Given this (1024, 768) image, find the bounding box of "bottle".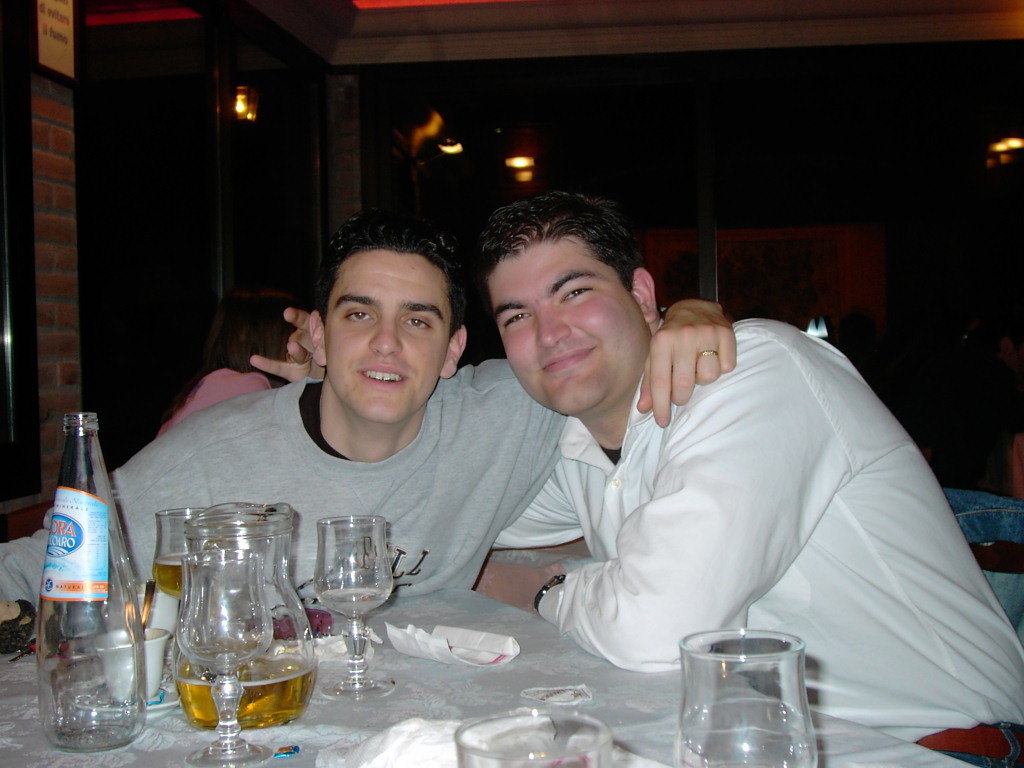
(28, 399, 139, 757).
